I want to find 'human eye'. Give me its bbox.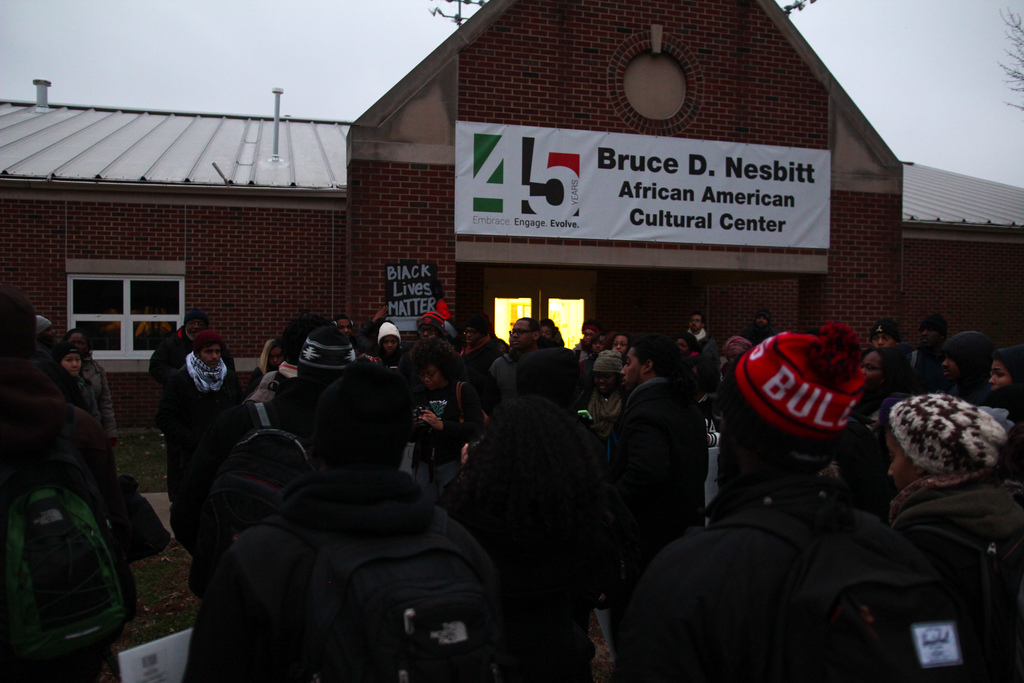
(339, 325, 342, 331).
